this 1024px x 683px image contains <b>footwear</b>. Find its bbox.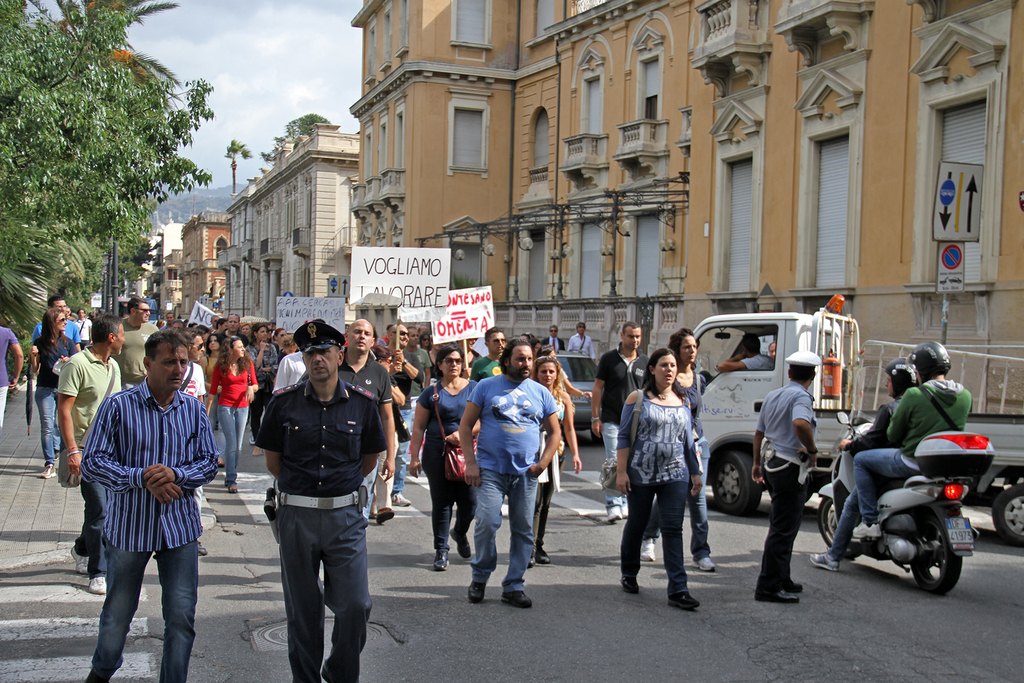
{"left": 447, "top": 523, "right": 477, "bottom": 559}.
